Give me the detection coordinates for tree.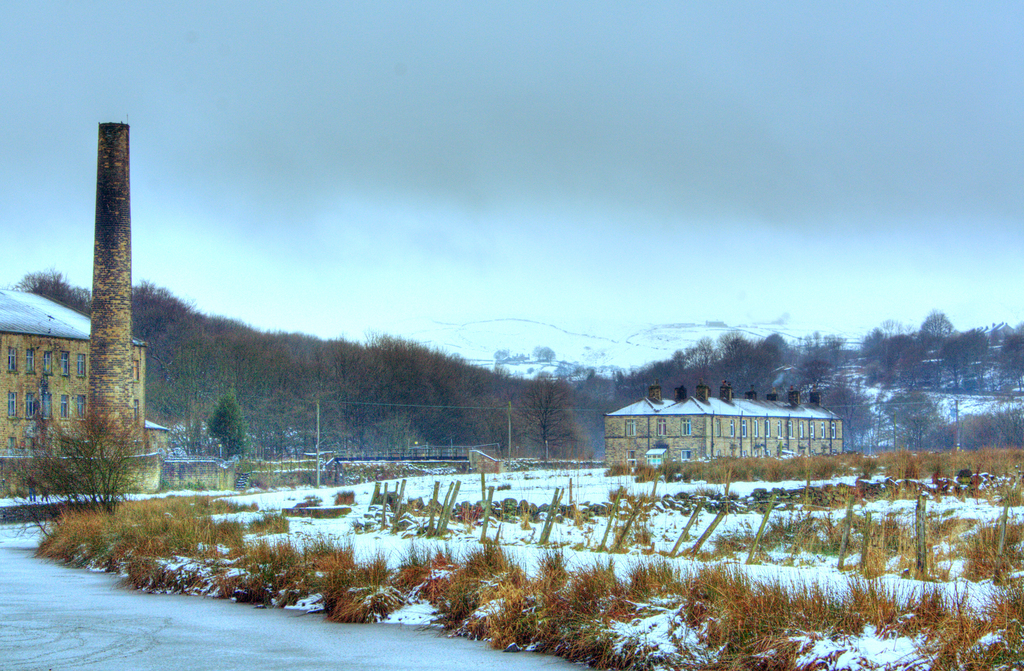
Rect(18, 405, 150, 506).
